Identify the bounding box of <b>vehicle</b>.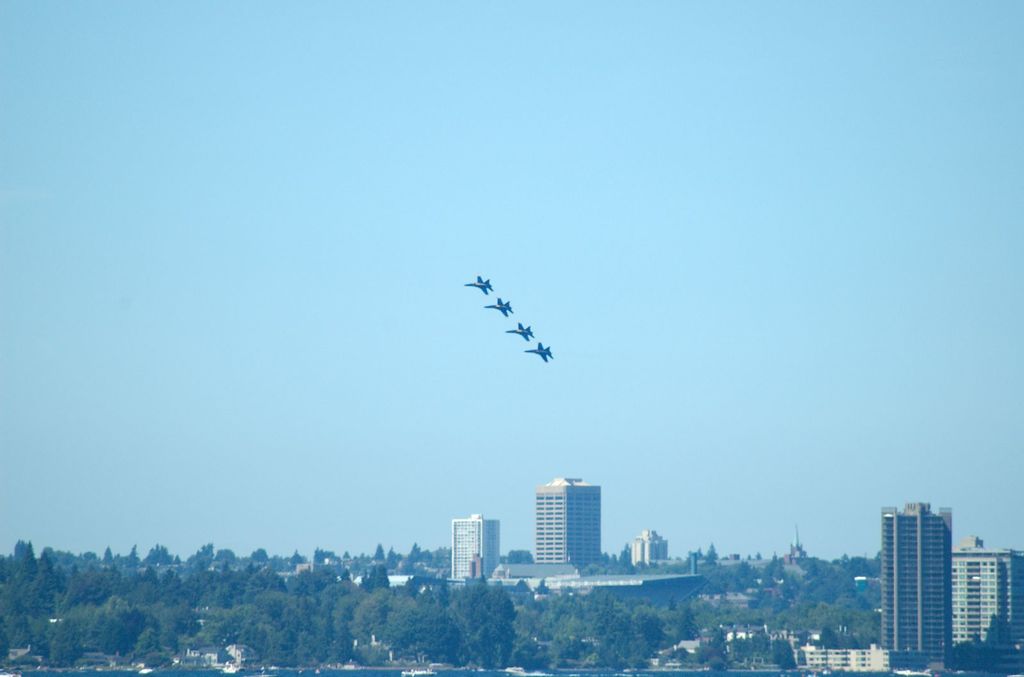
465,275,496,296.
